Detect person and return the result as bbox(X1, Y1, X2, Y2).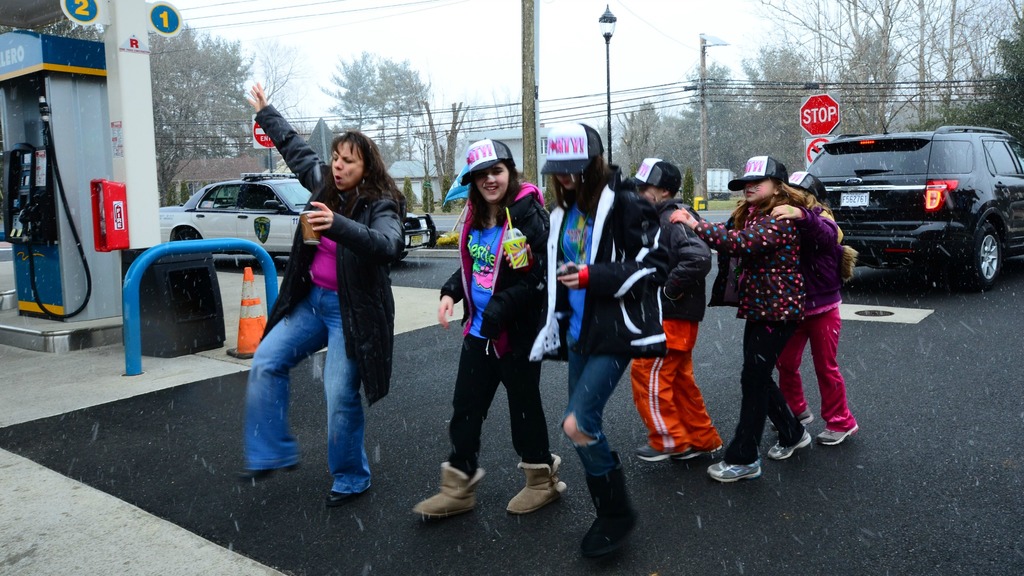
bbox(238, 82, 408, 511).
